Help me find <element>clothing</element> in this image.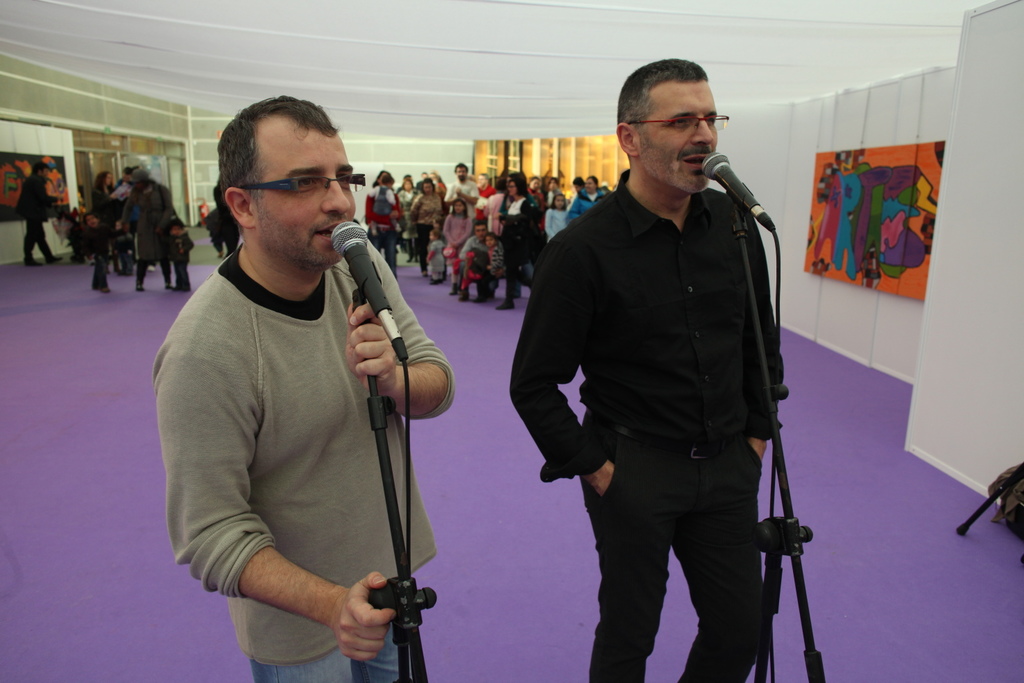
Found it: Rect(151, 222, 460, 682).
